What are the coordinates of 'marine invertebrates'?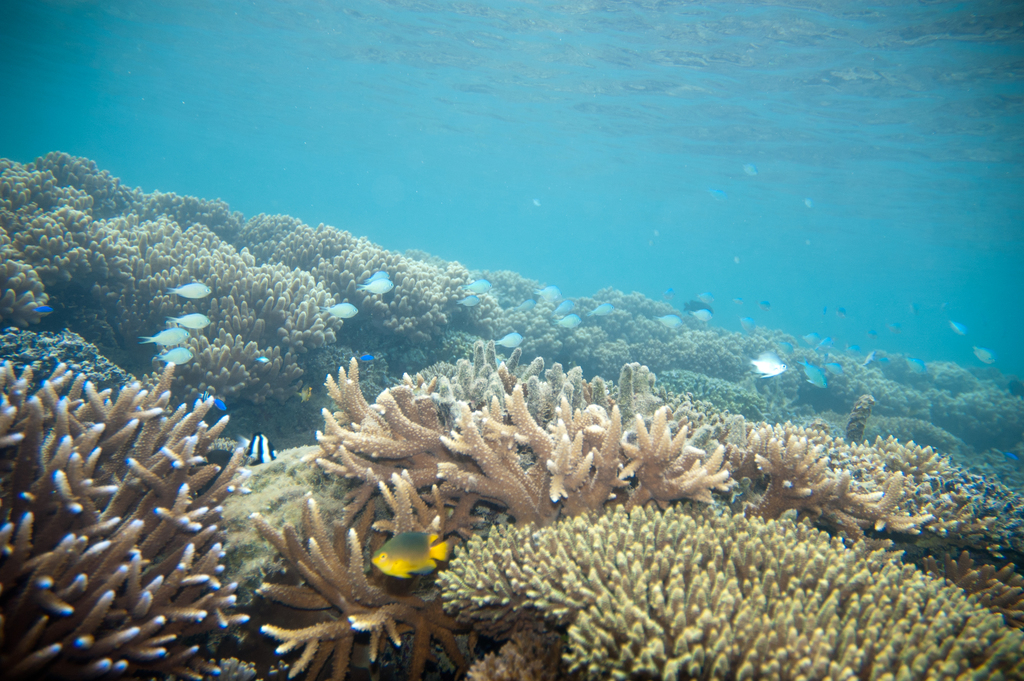
<region>450, 250, 550, 334</region>.
